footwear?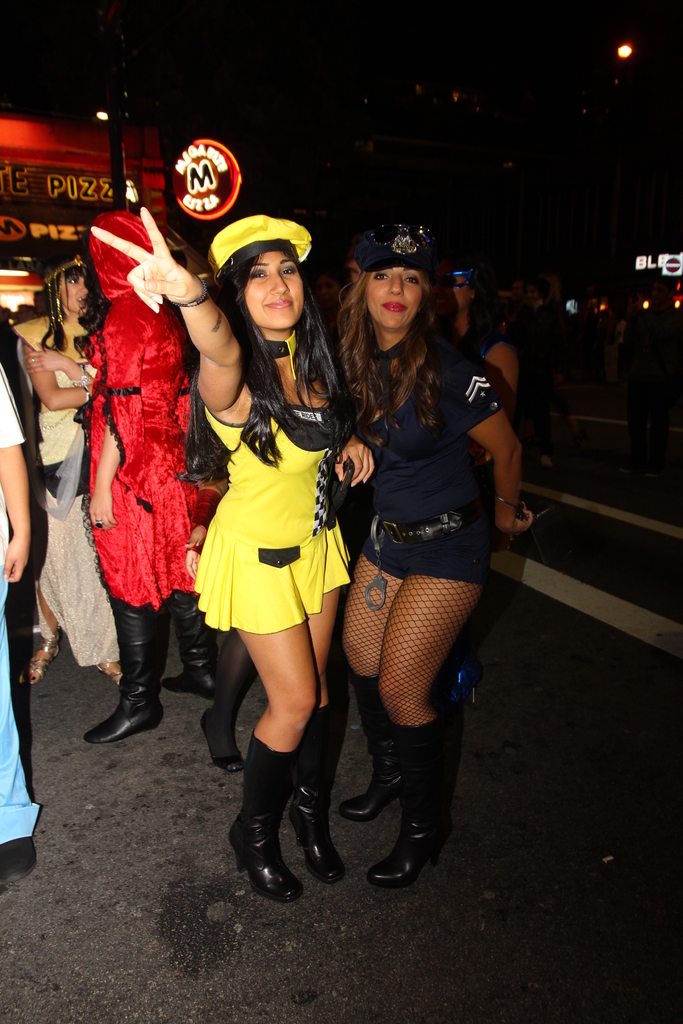
80 603 163 773
